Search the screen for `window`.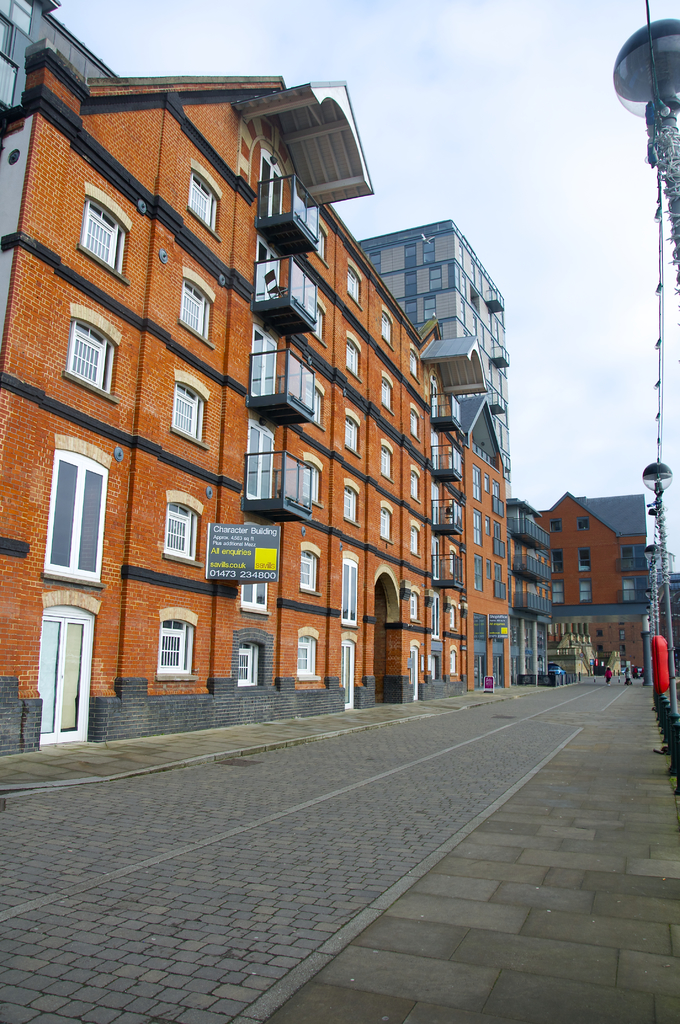
Found at bbox=[222, 508, 278, 612].
